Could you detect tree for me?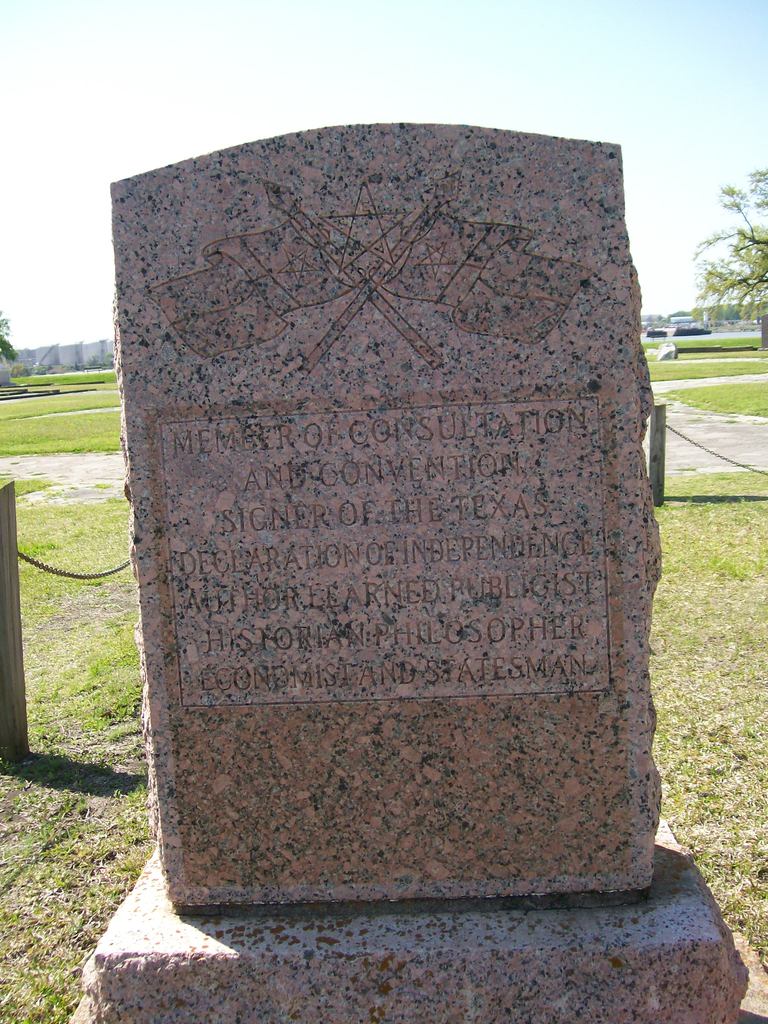
Detection result: 642/316/656/333.
